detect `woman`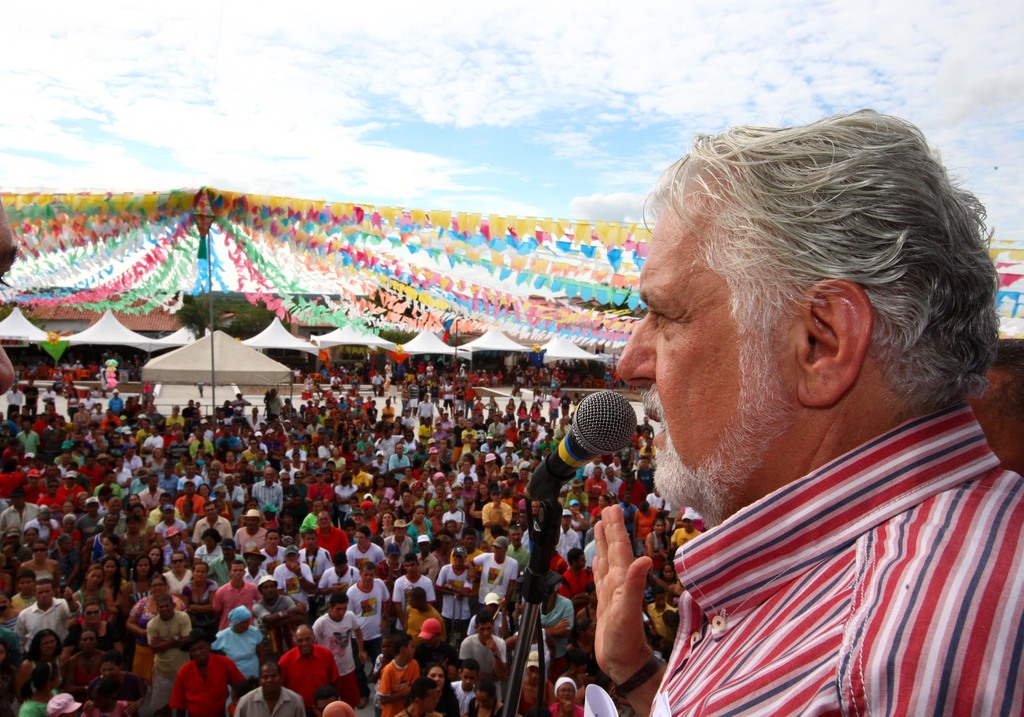
left=544, top=673, right=585, bottom=714
